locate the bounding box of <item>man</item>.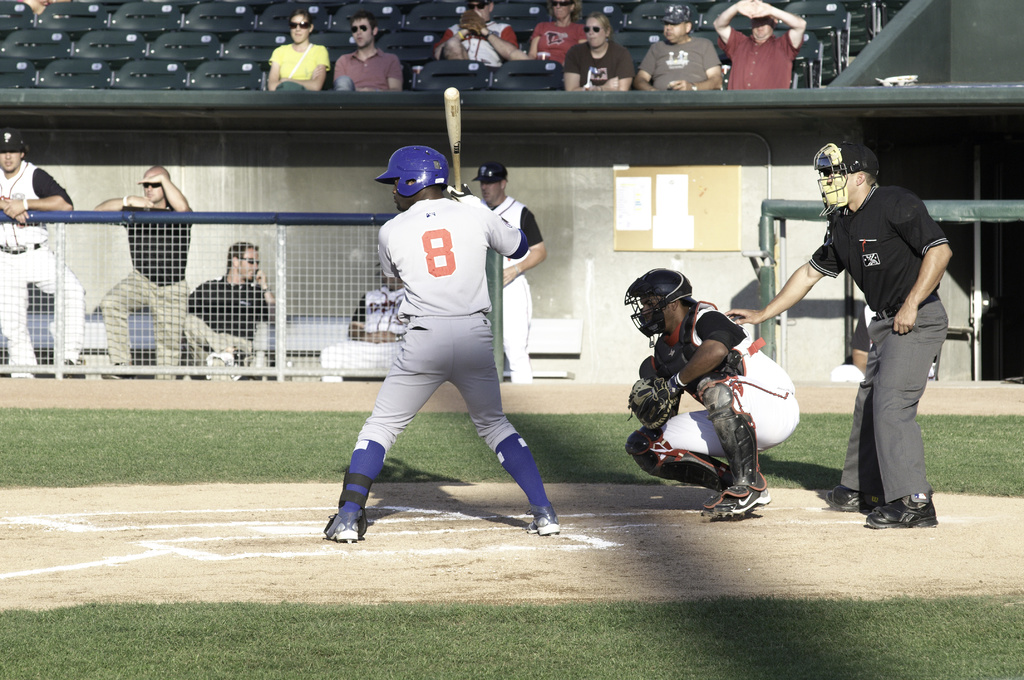
Bounding box: bbox=(320, 145, 561, 542).
